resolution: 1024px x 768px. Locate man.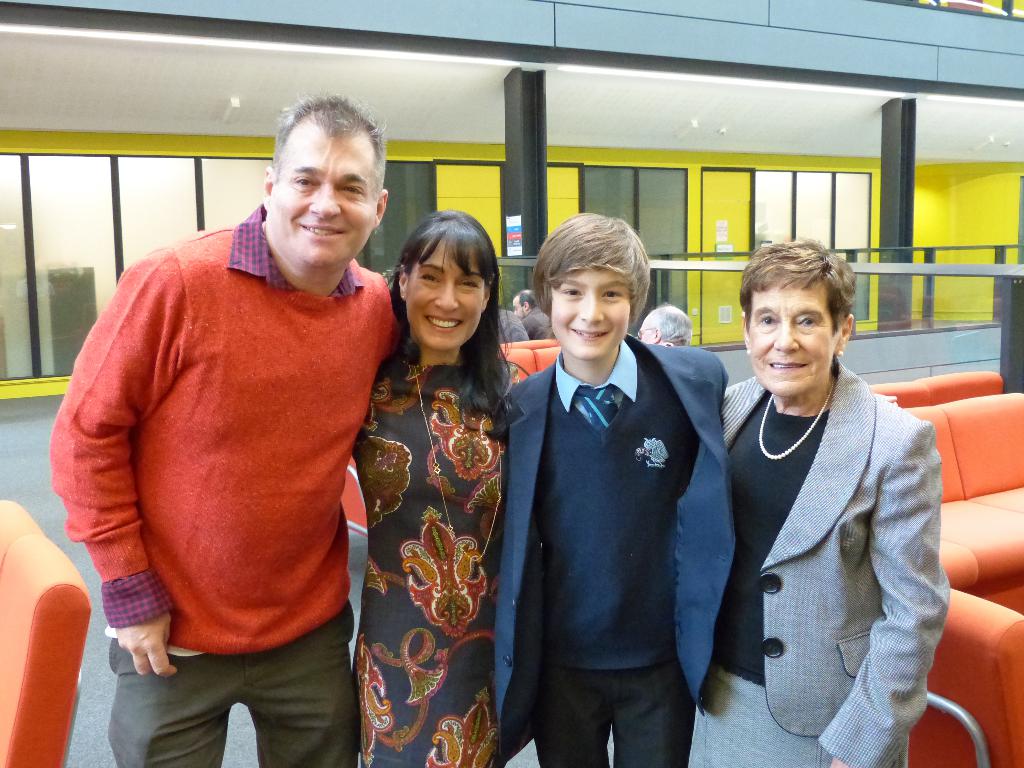
detection(495, 304, 531, 342).
